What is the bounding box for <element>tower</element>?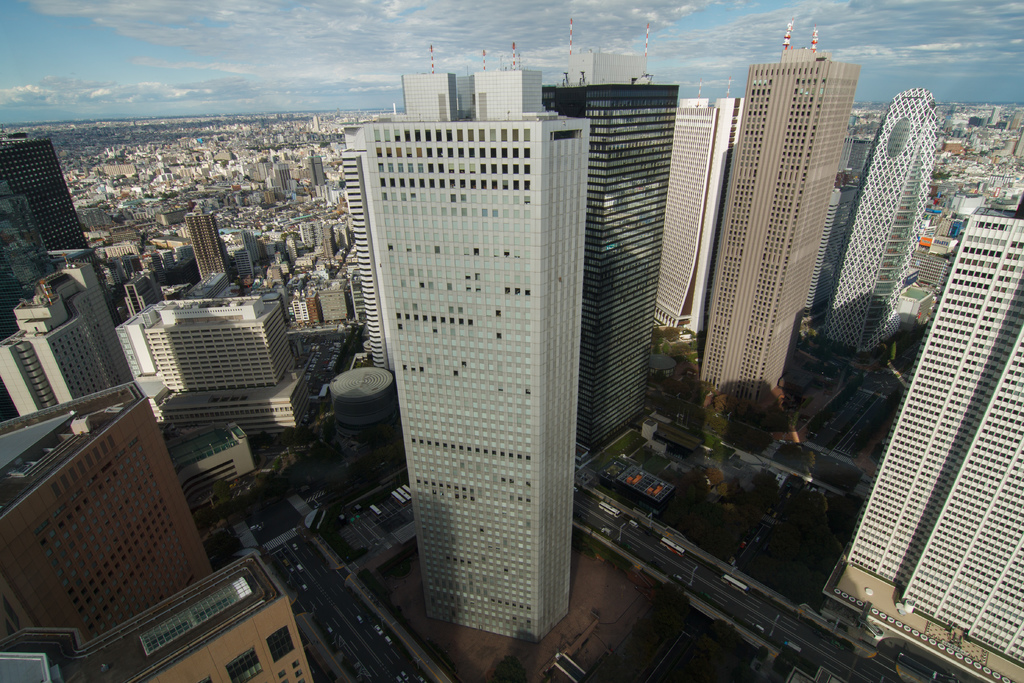
310,28,612,682.
